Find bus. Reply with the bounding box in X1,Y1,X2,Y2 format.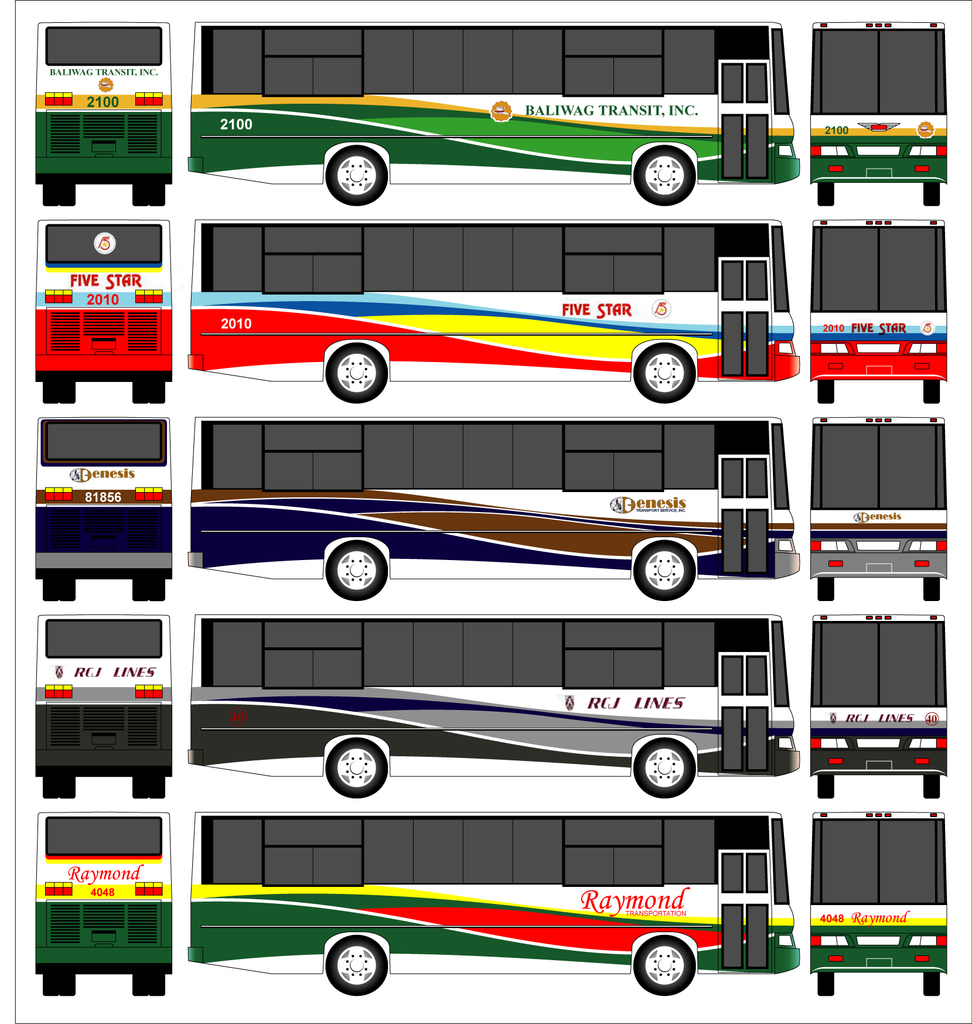
35,812,171,995.
